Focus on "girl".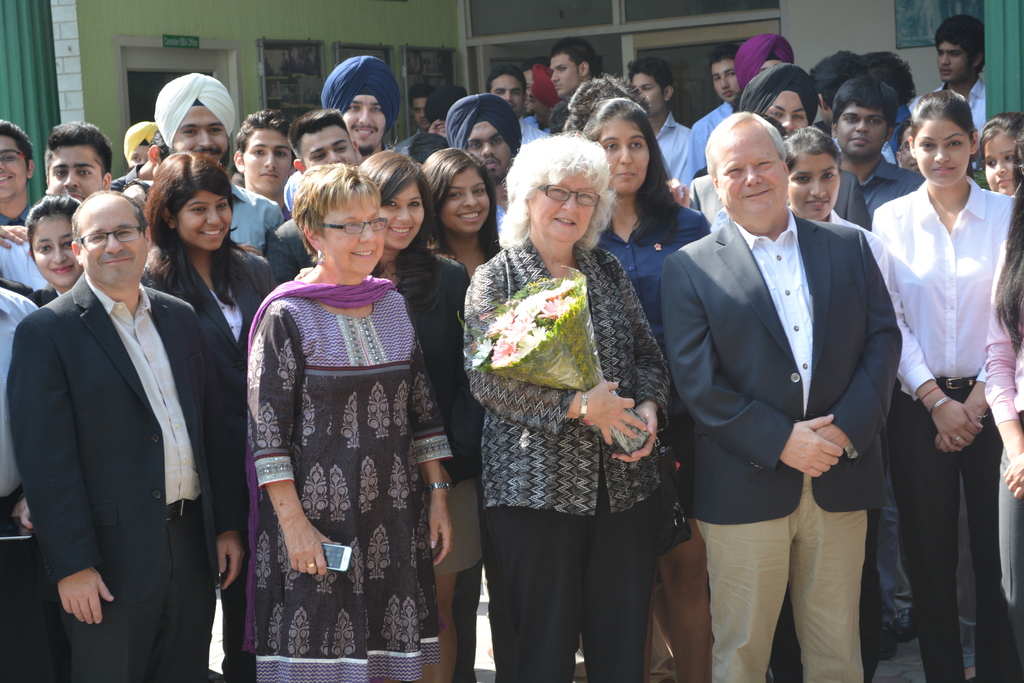
Focused at [x1=769, y1=126, x2=890, y2=682].
